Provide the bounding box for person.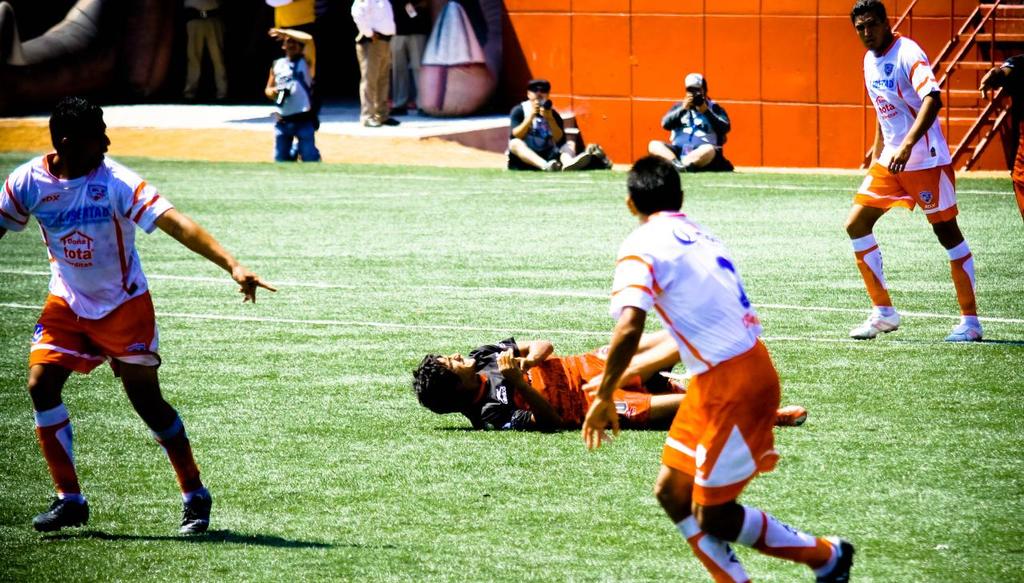
<region>14, 84, 213, 553</region>.
